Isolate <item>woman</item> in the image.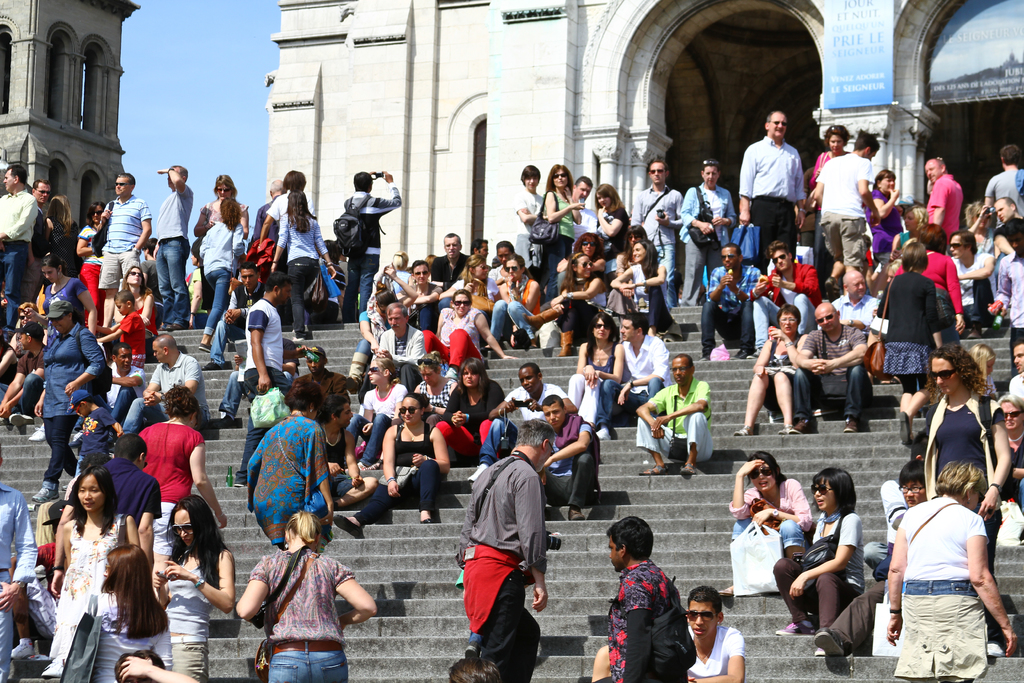
Isolated region: [136,383,228,573].
